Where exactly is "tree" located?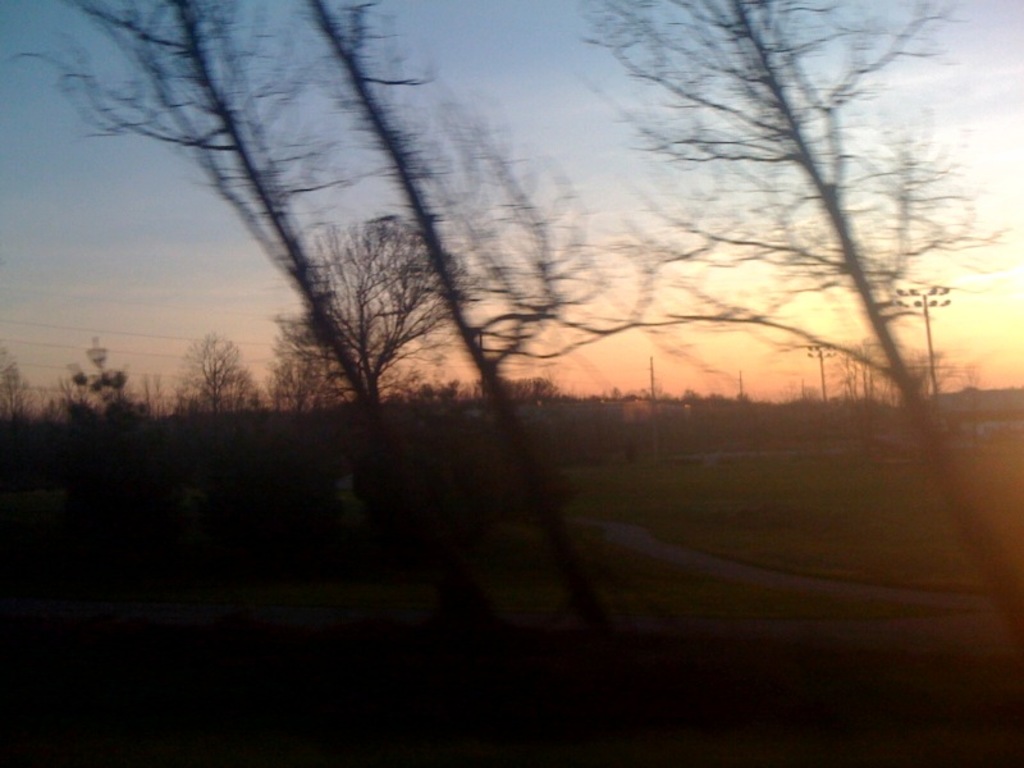
Its bounding box is 552/0/1023/658.
